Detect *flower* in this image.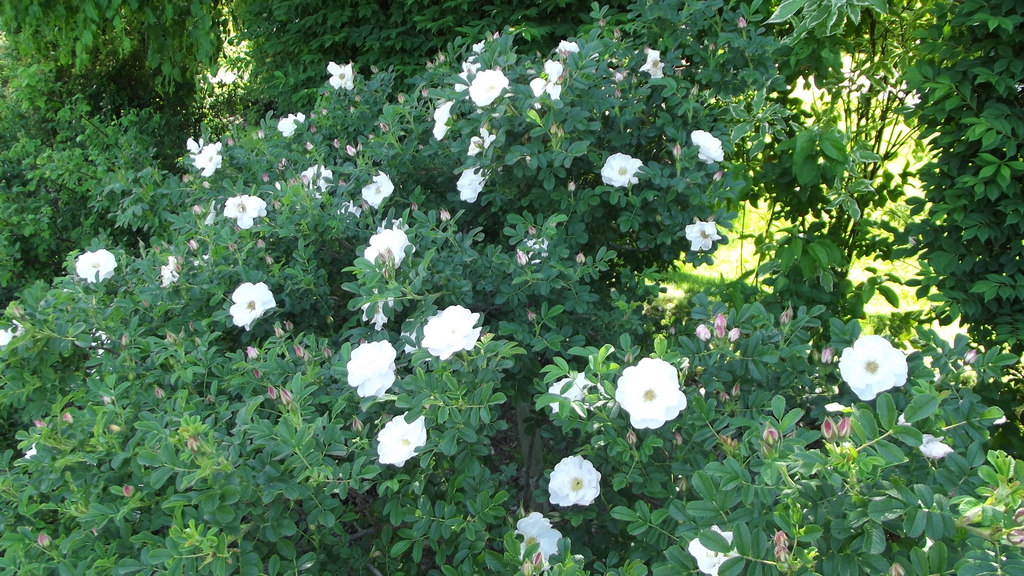
Detection: bbox(1005, 527, 1023, 545).
